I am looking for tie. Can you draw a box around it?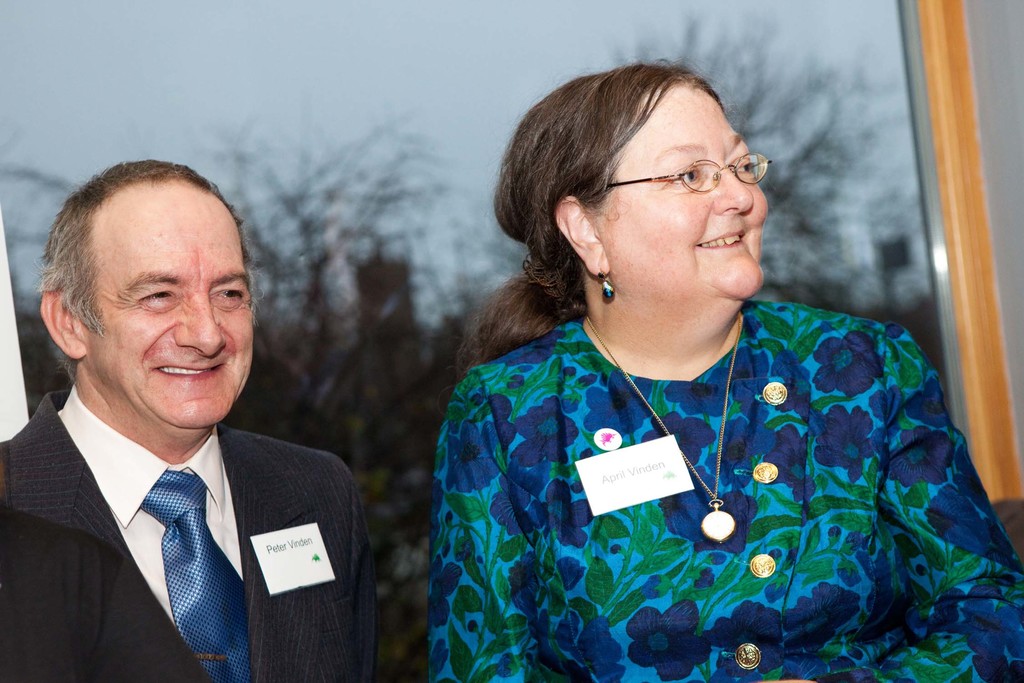
Sure, the bounding box is bbox=[141, 463, 253, 682].
